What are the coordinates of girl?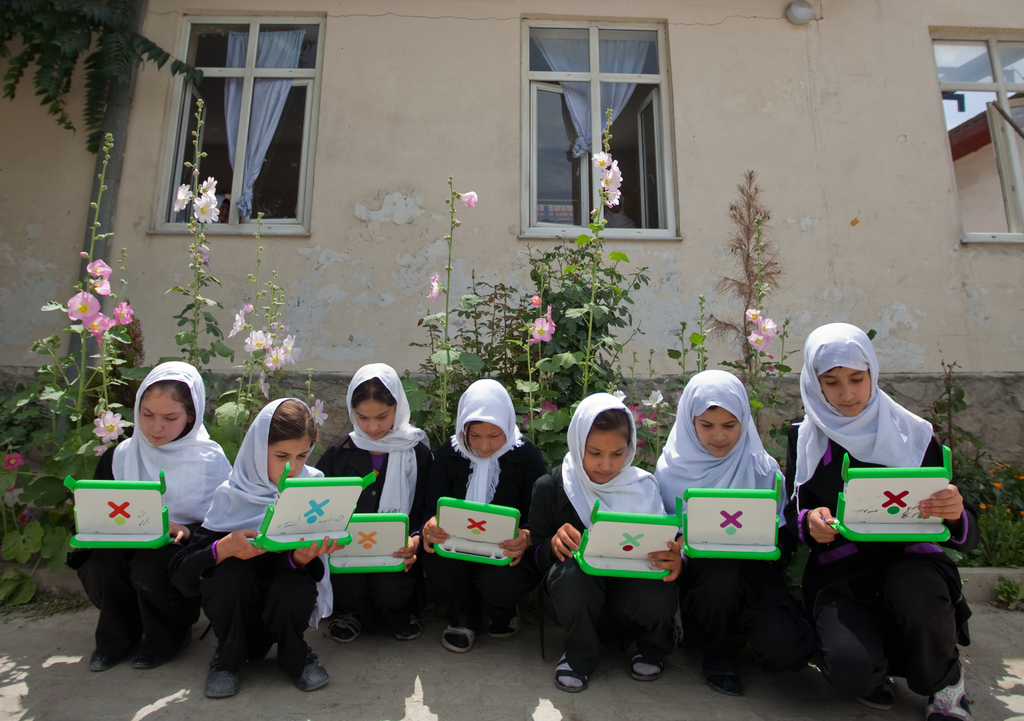
[left=653, top=364, right=790, bottom=700].
